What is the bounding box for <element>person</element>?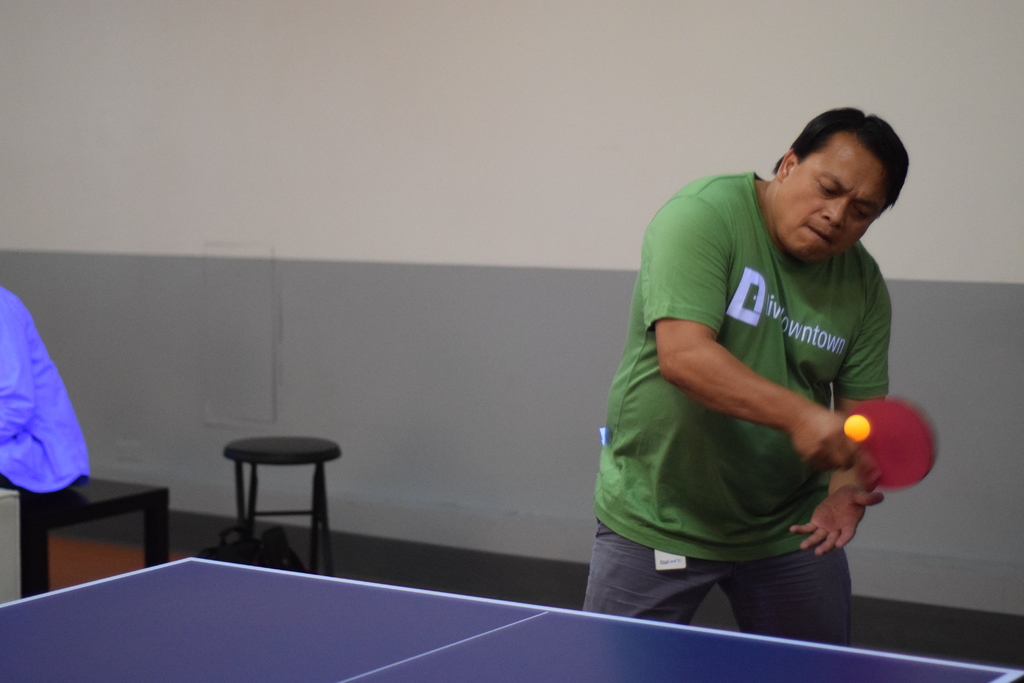
pyautogui.locateOnScreen(584, 104, 913, 644).
